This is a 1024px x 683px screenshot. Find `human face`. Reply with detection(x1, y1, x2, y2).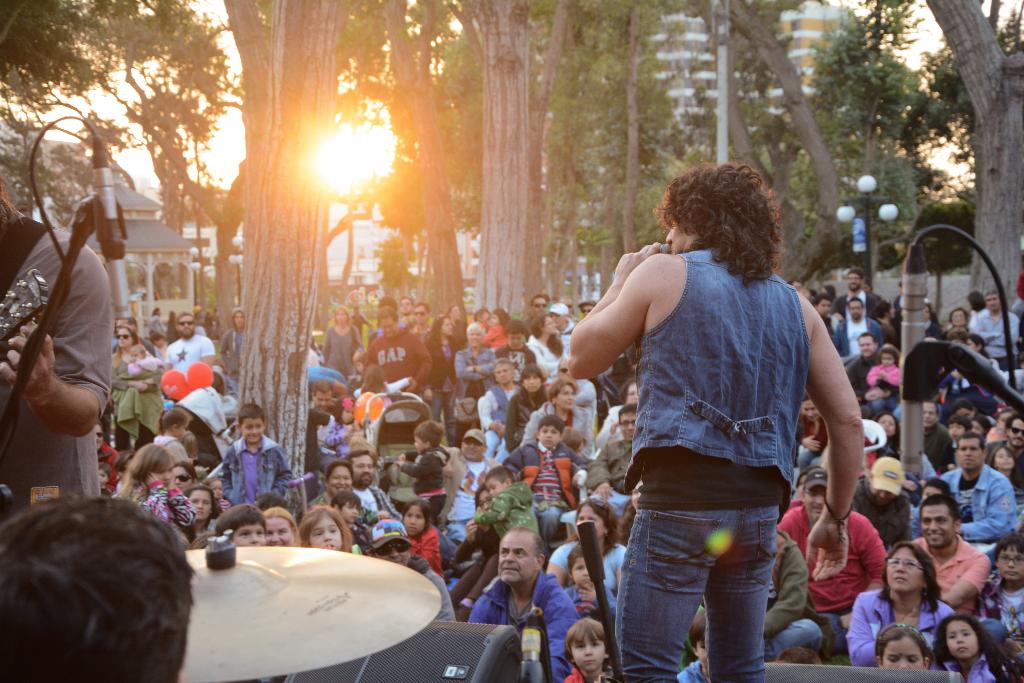
detection(227, 522, 267, 550).
